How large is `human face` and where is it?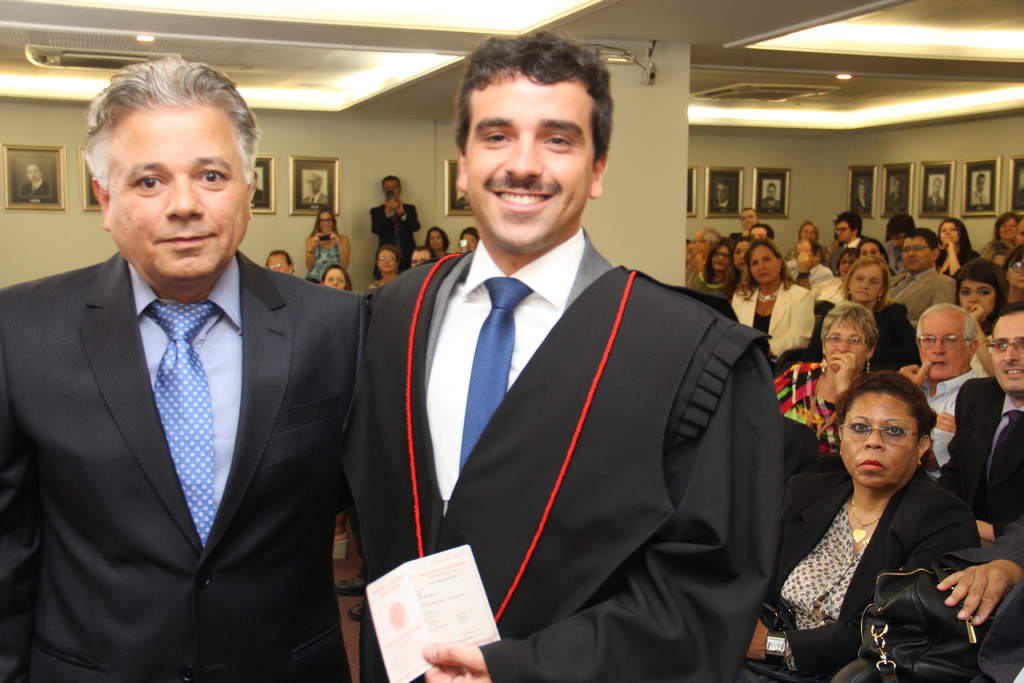
Bounding box: 860/231/884/265.
